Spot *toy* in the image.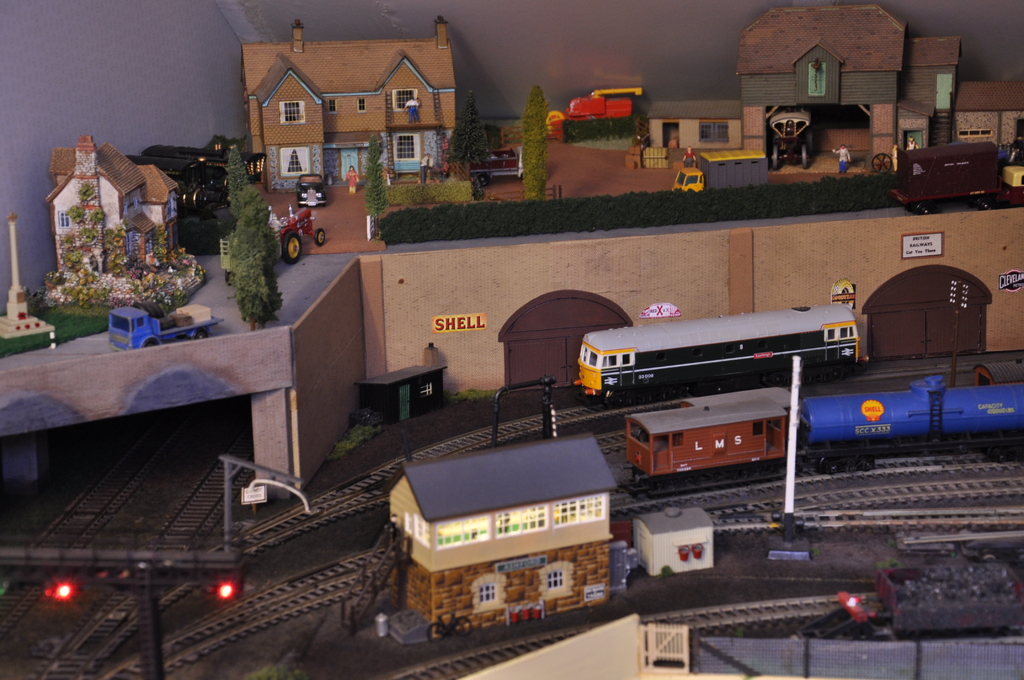
*toy* found at bbox=(130, 131, 269, 248).
